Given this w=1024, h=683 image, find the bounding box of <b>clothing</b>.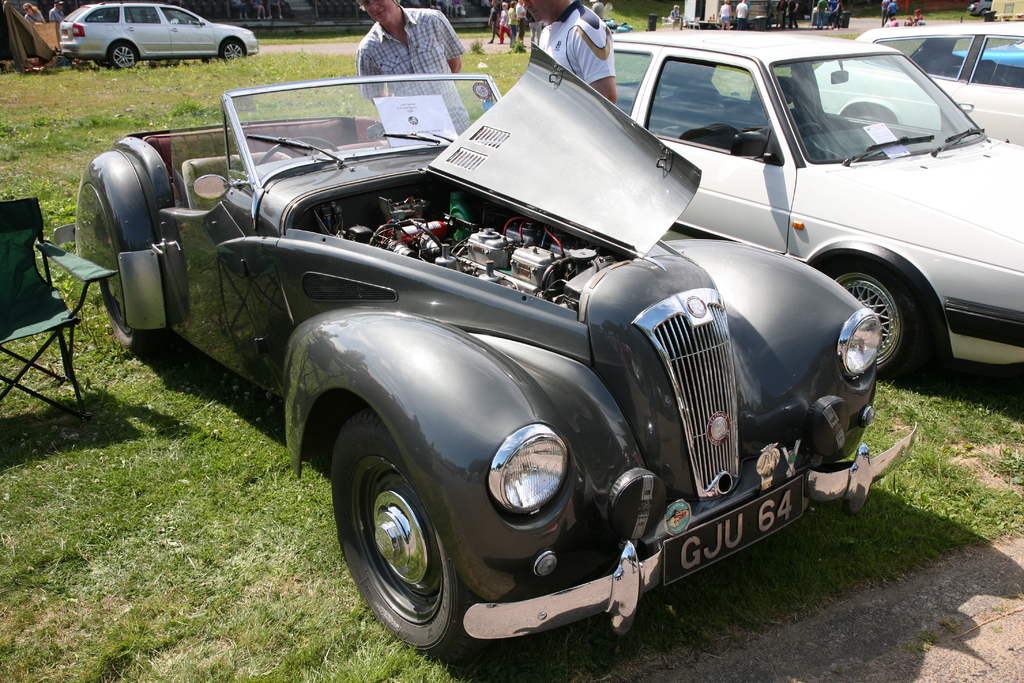
x1=252, y1=0, x2=265, y2=22.
